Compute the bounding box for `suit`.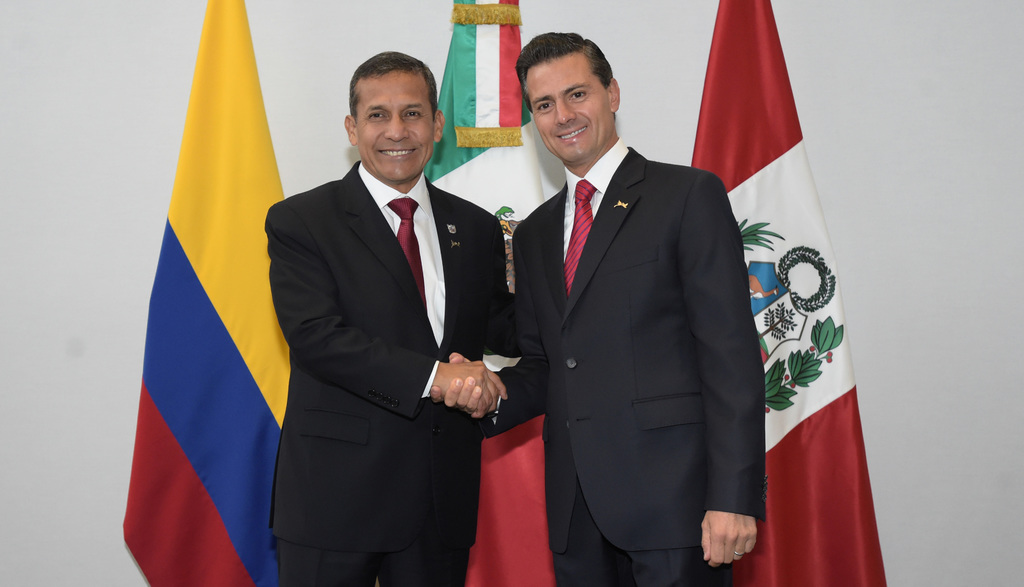
{"x1": 492, "y1": 30, "x2": 764, "y2": 572}.
